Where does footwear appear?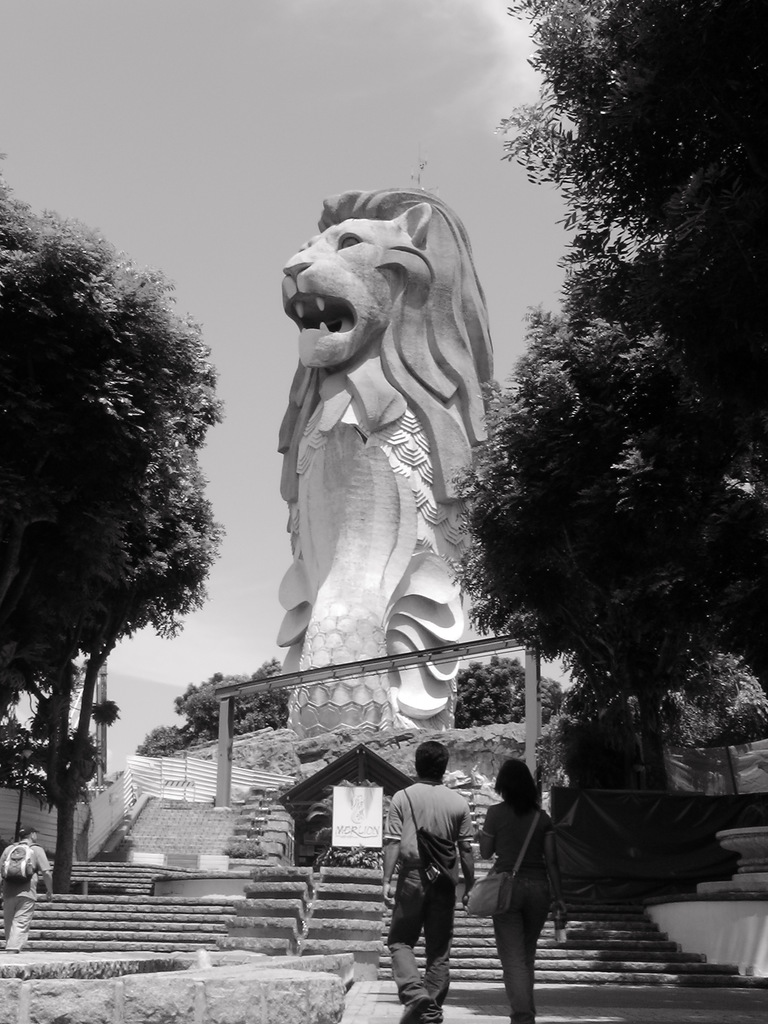
Appears at detection(399, 998, 432, 1023).
